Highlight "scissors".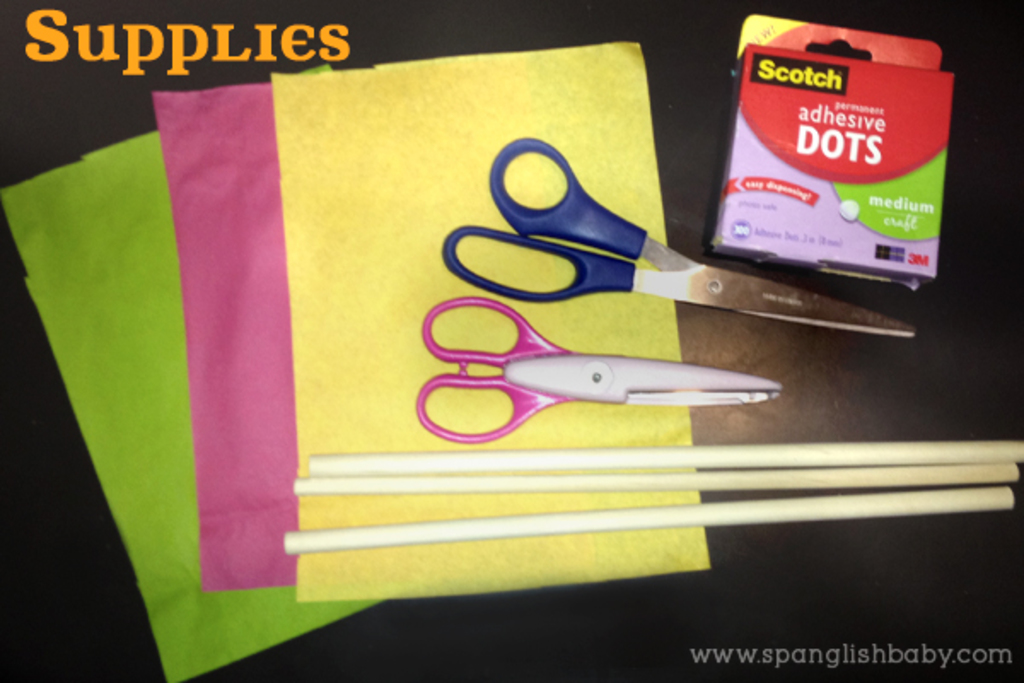
Highlighted region: [x1=435, y1=130, x2=916, y2=338].
